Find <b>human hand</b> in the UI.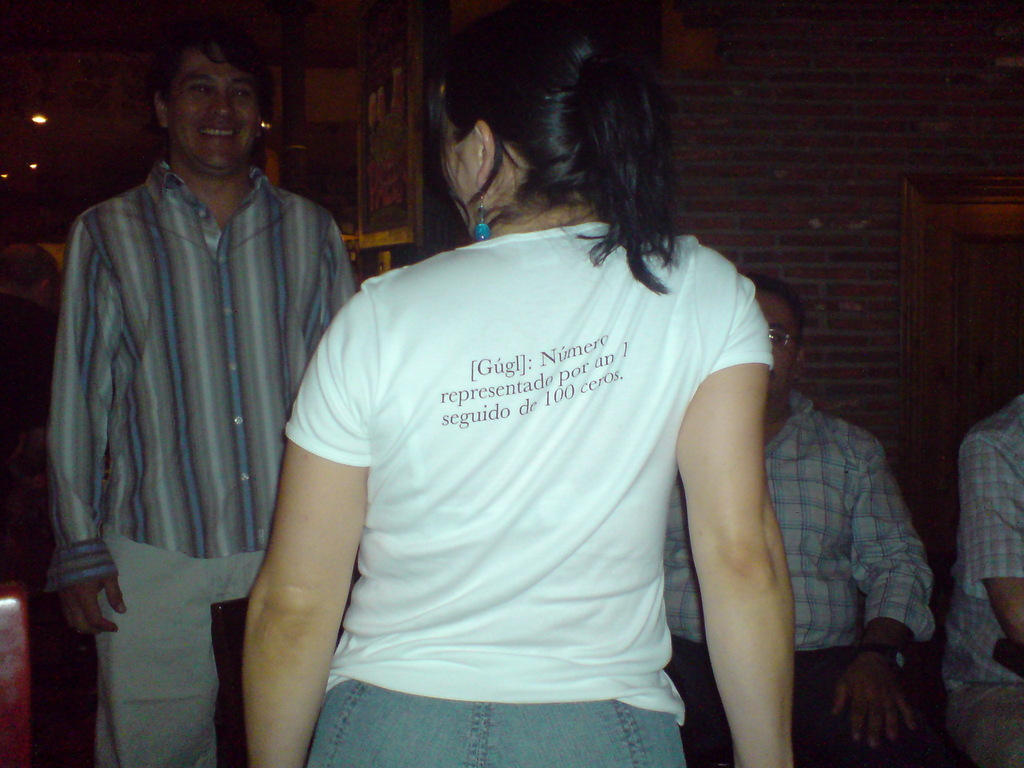
UI element at (56,573,129,642).
